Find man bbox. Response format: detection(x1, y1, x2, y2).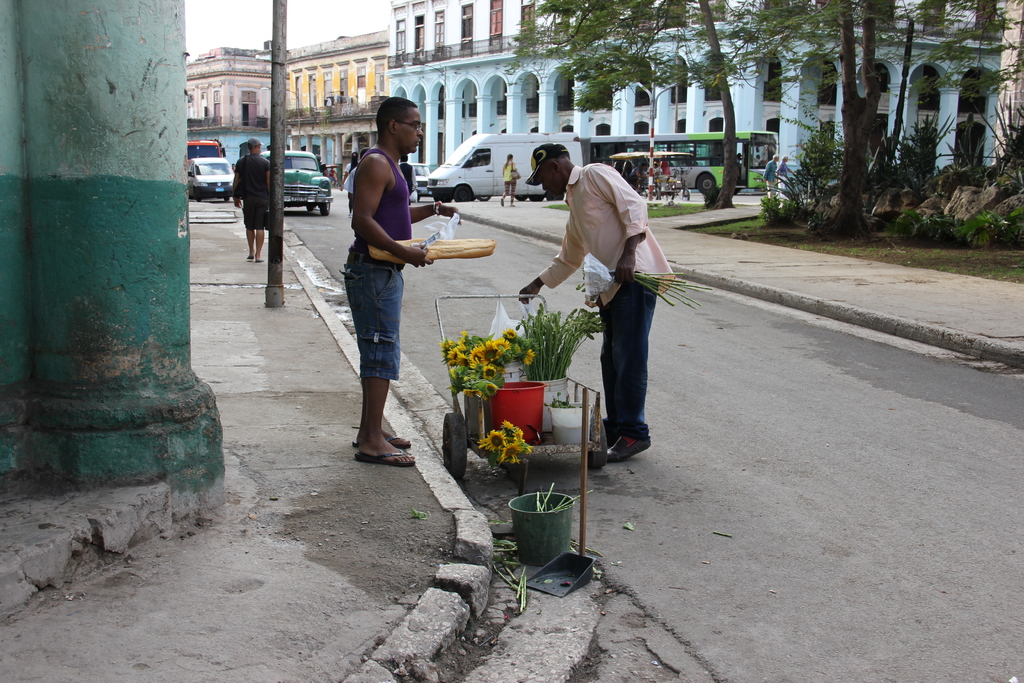
detection(778, 156, 797, 193).
